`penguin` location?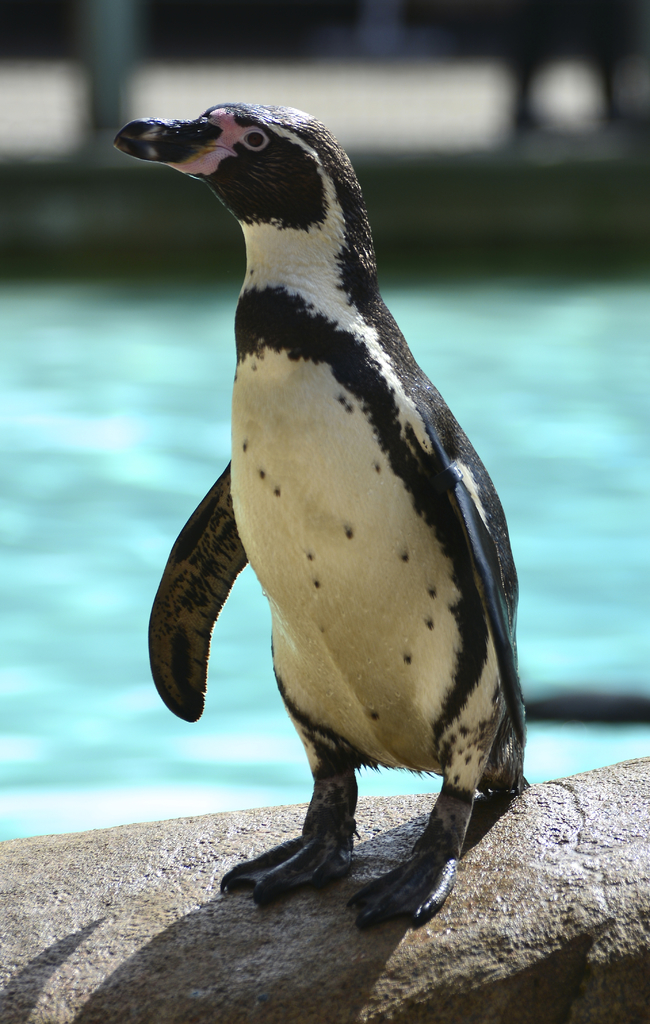
x1=132 y1=110 x2=562 y2=957
